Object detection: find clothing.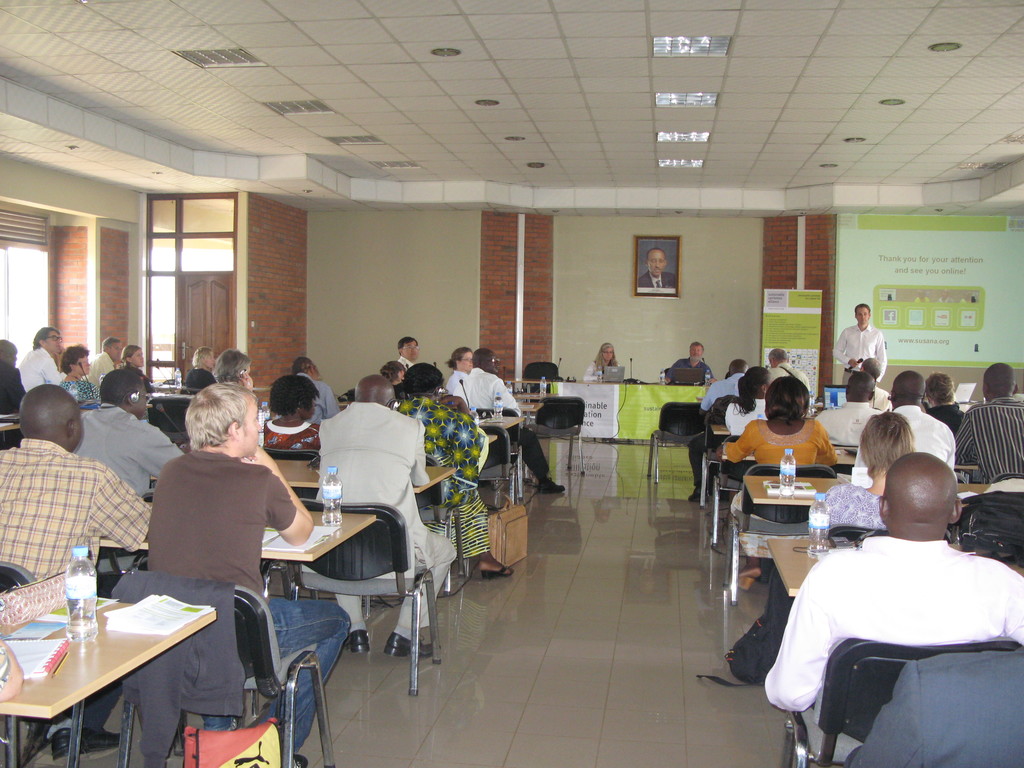
449:366:553:480.
